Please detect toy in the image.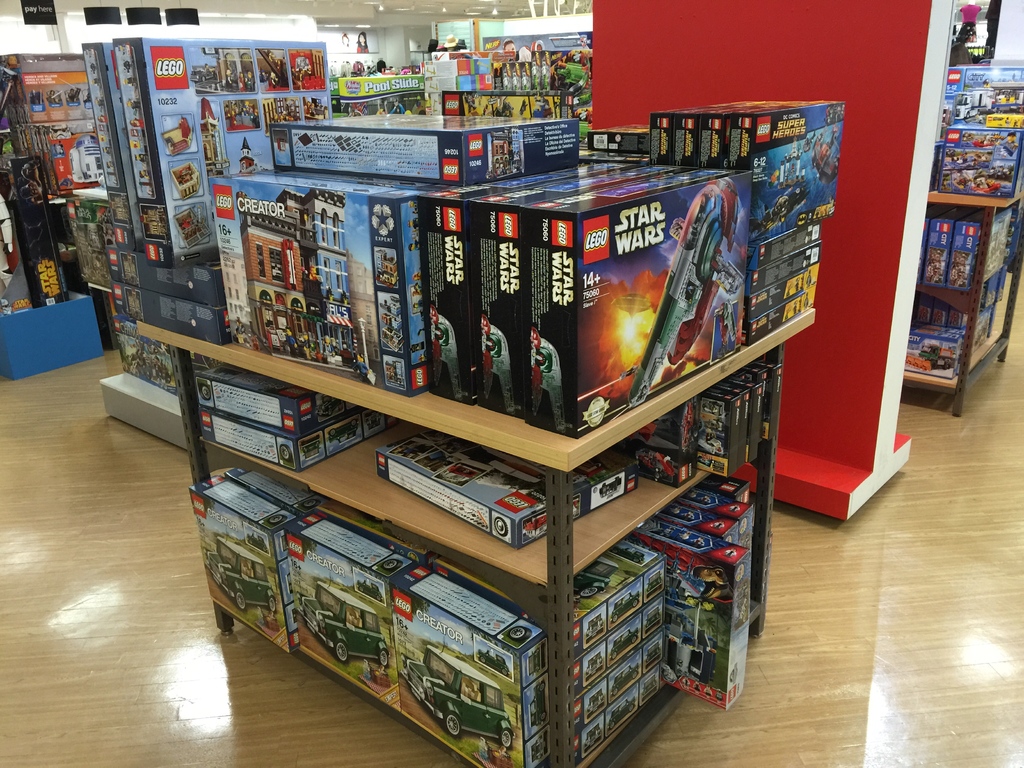
bbox=(582, 724, 603, 751).
